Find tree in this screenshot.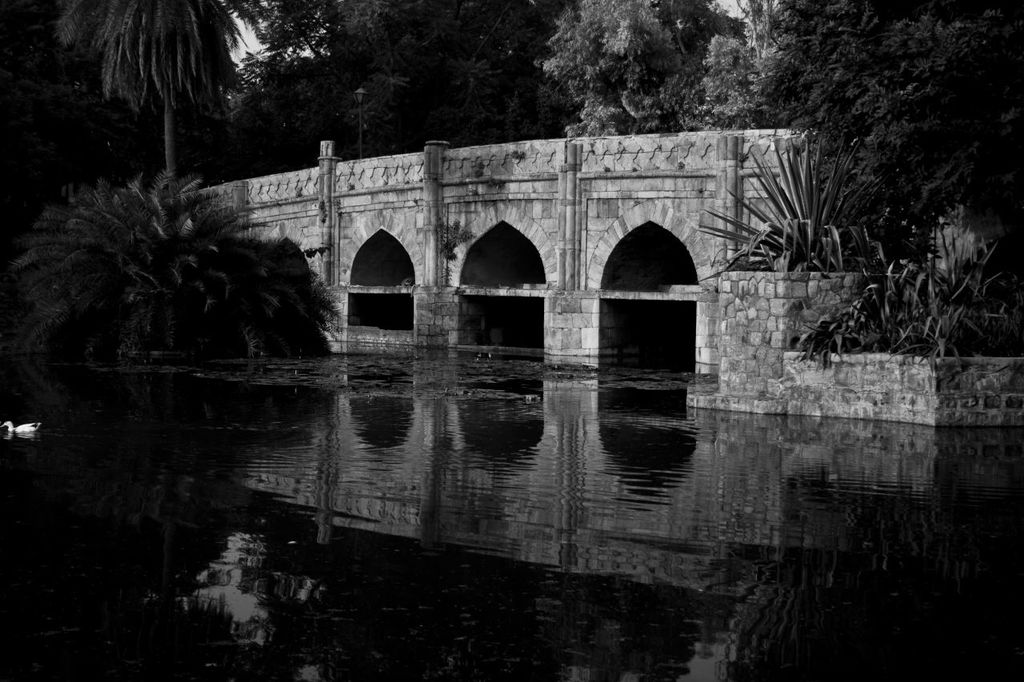
The bounding box for tree is rect(55, 7, 246, 201).
